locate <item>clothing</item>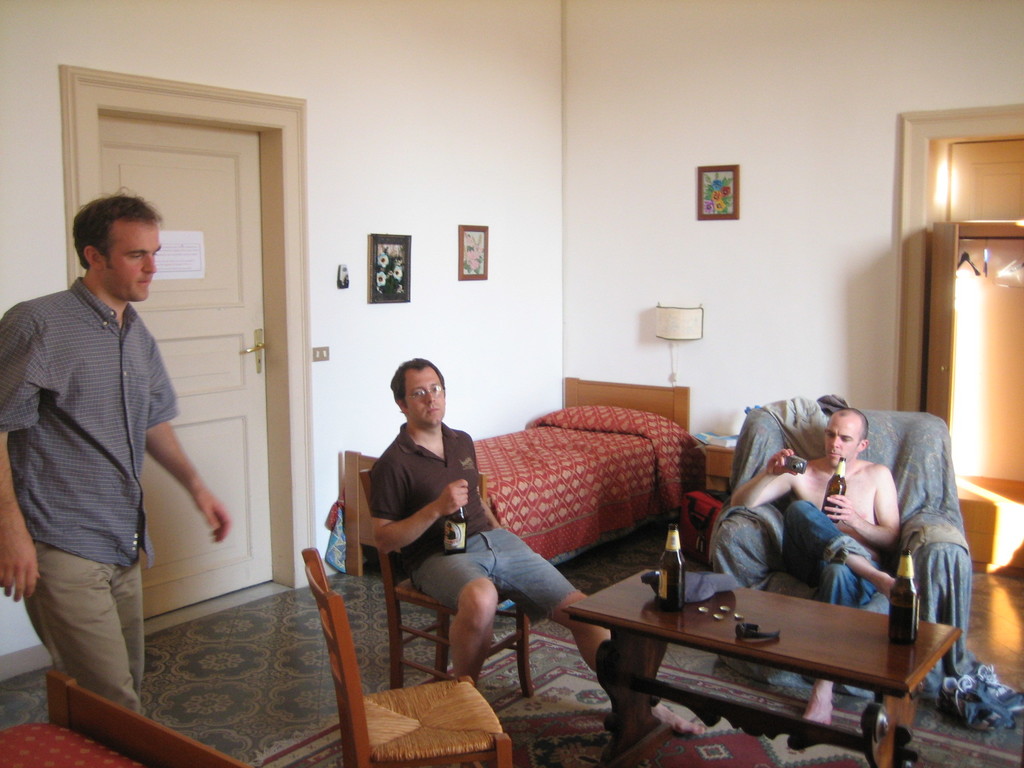
[0,269,186,716]
